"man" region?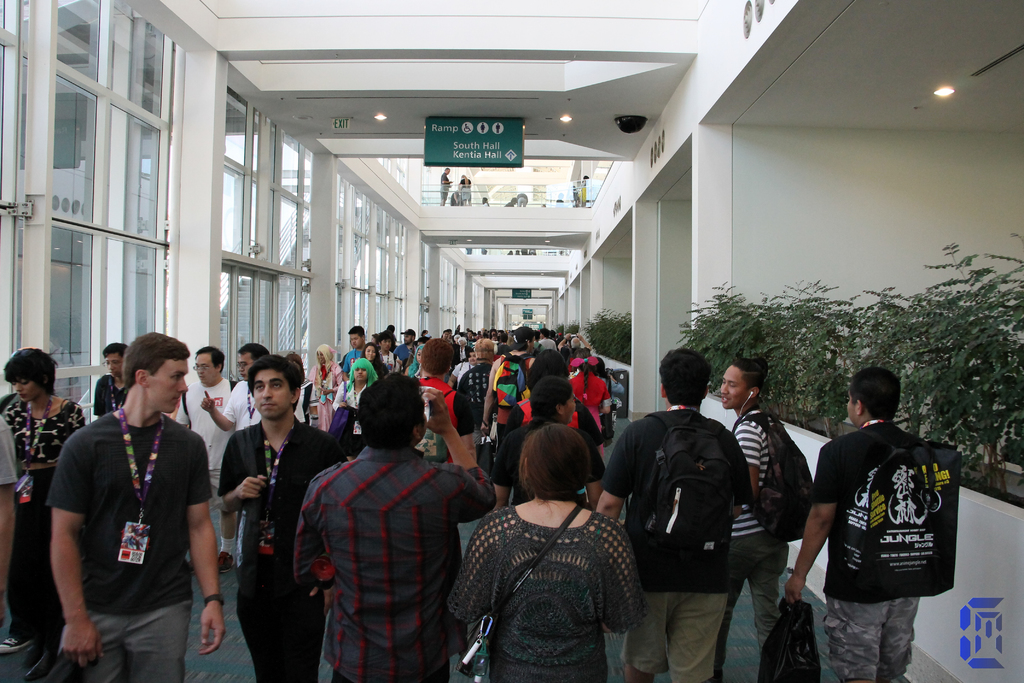
<region>776, 365, 922, 682</region>
